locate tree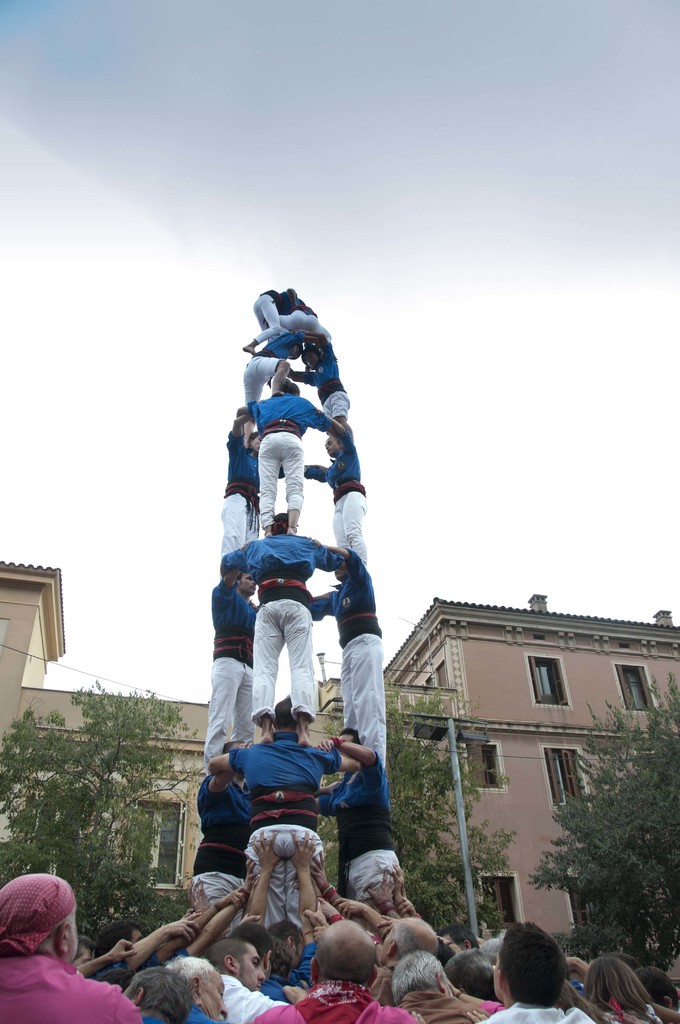
box=[325, 680, 535, 942]
